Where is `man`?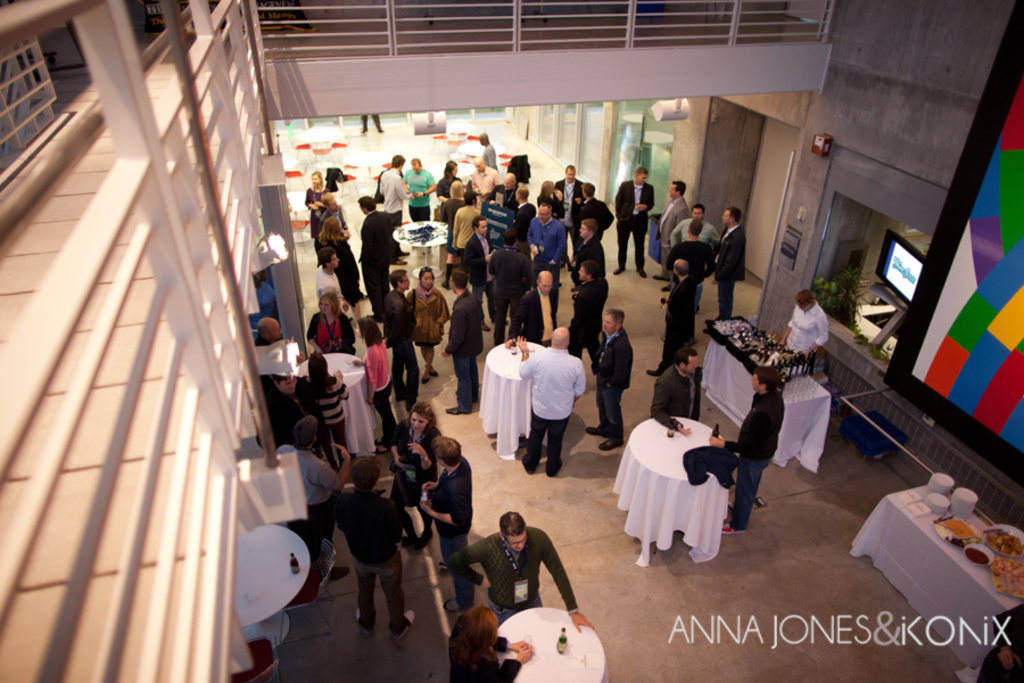
<bbox>464, 213, 503, 304</bbox>.
